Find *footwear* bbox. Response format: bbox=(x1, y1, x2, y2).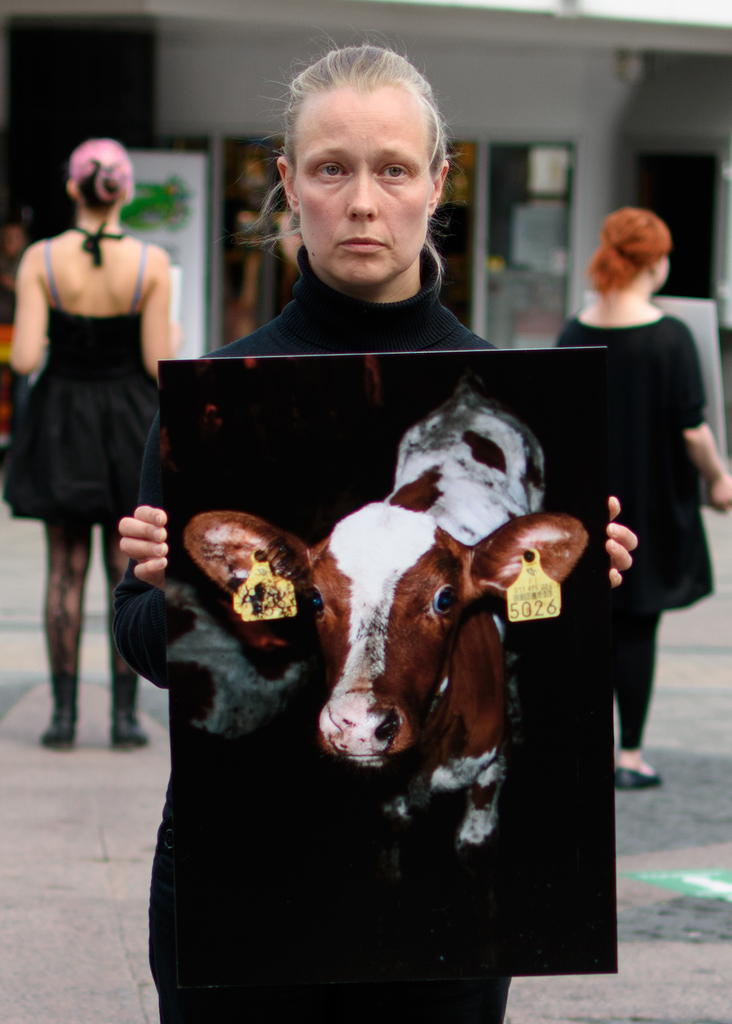
bbox=(39, 713, 71, 745).
